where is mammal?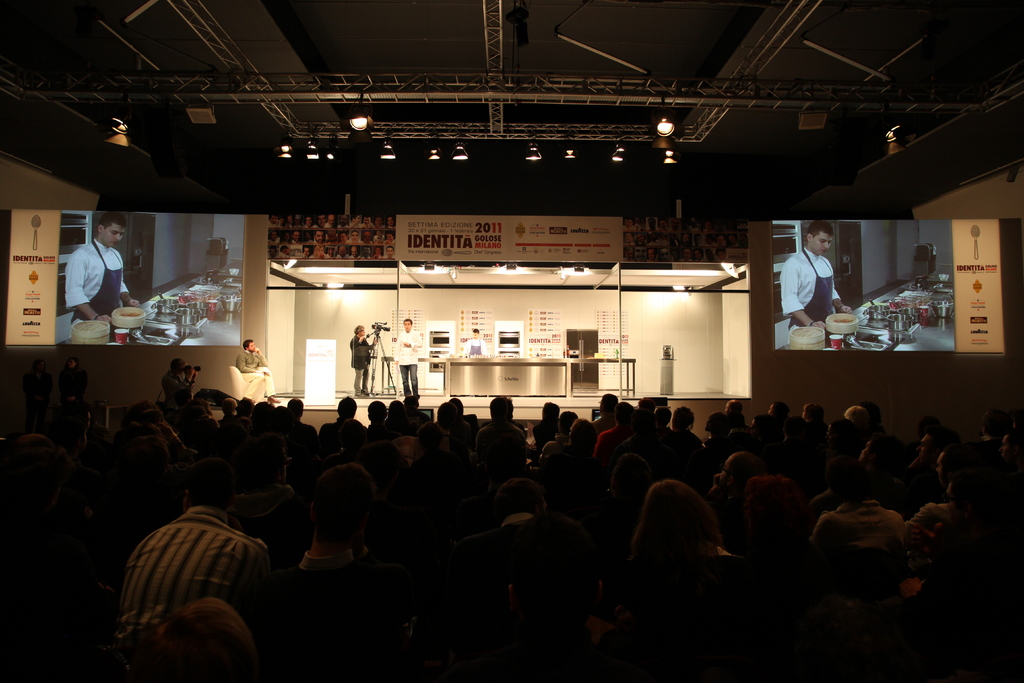
crop(163, 360, 200, 414).
